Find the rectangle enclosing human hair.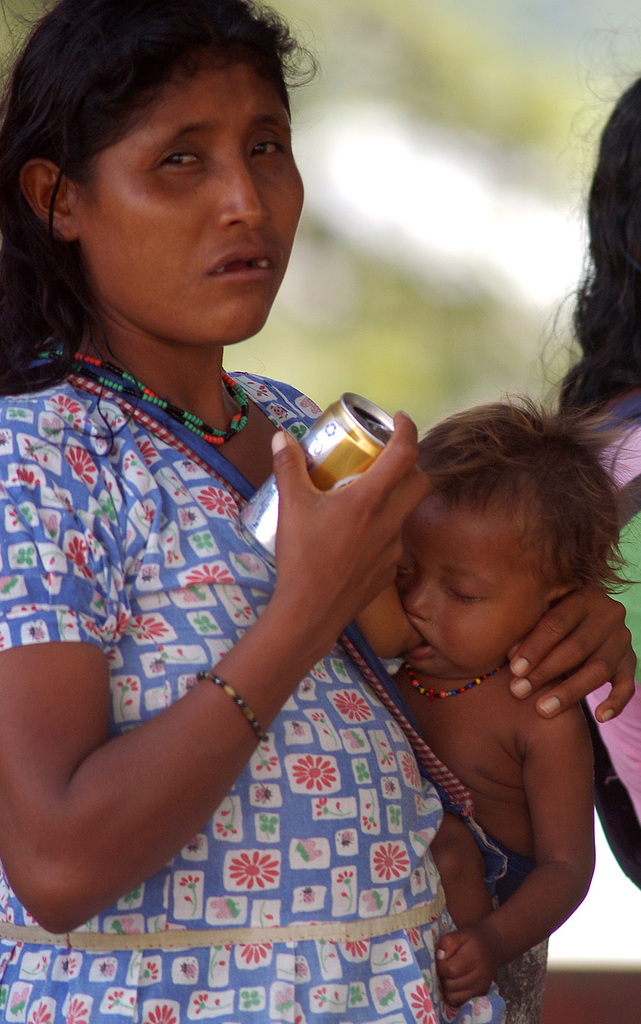
414, 381, 640, 597.
